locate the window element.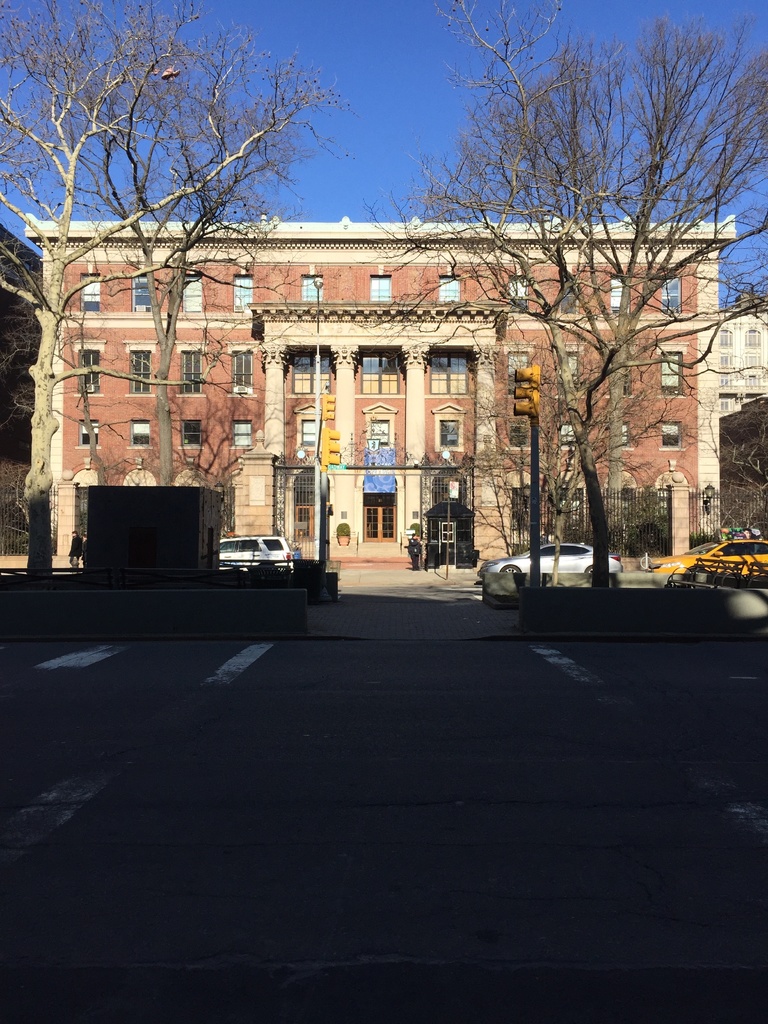
Element bbox: detection(746, 373, 764, 387).
